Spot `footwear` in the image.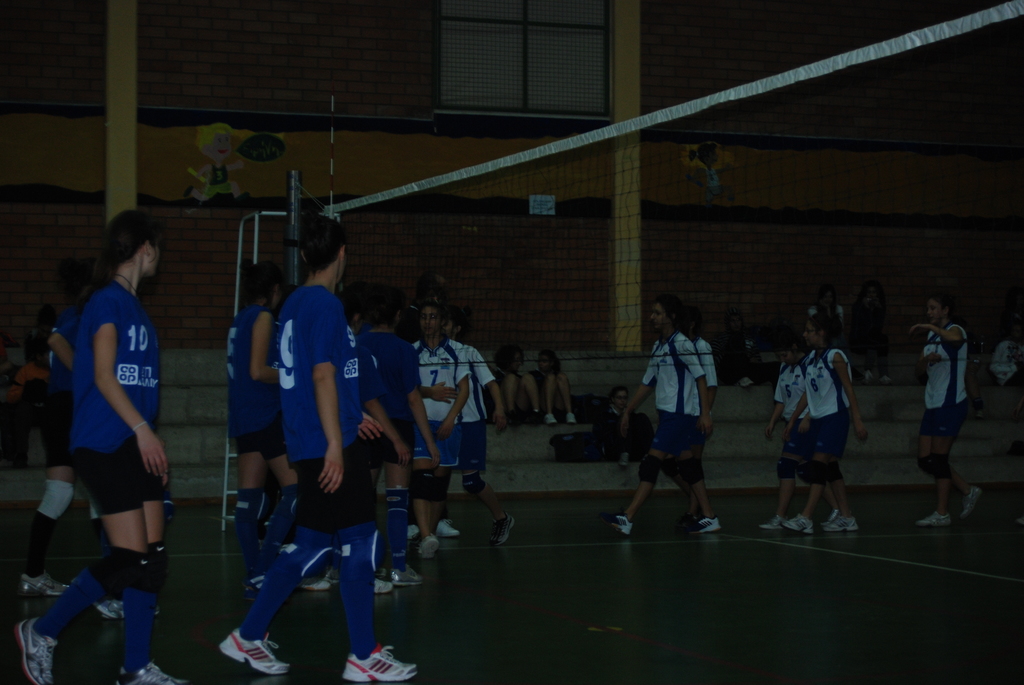
`footwear` found at locate(242, 568, 264, 598).
